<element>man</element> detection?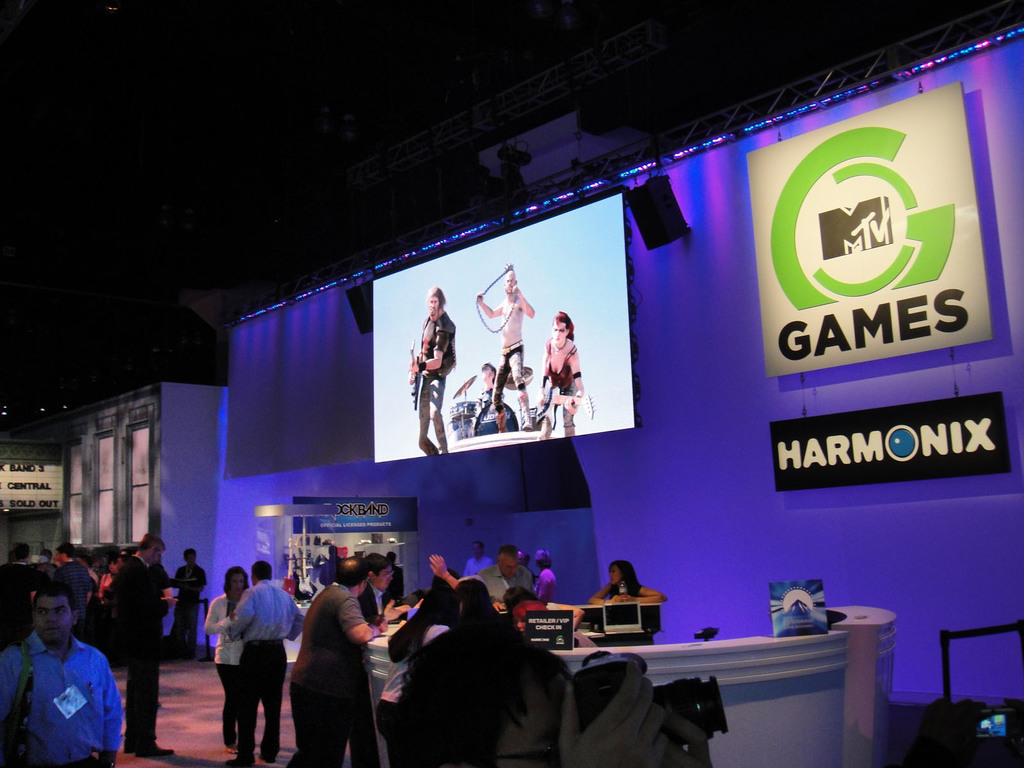
[left=475, top=269, right=533, bottom=431]
